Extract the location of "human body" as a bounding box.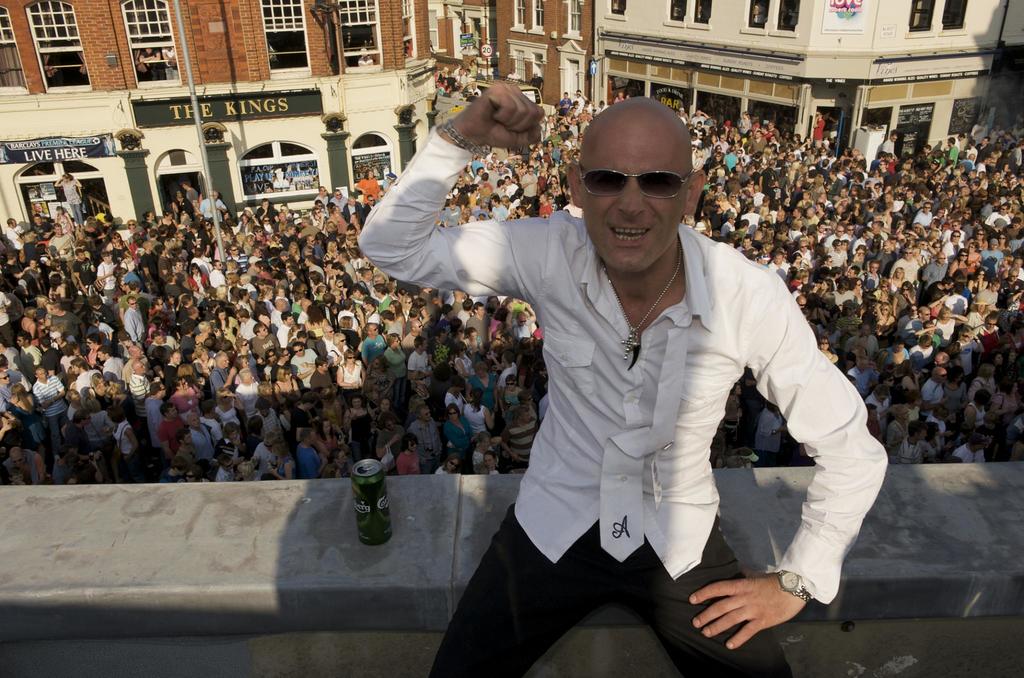
select_region(295, 435, 329, 479).
